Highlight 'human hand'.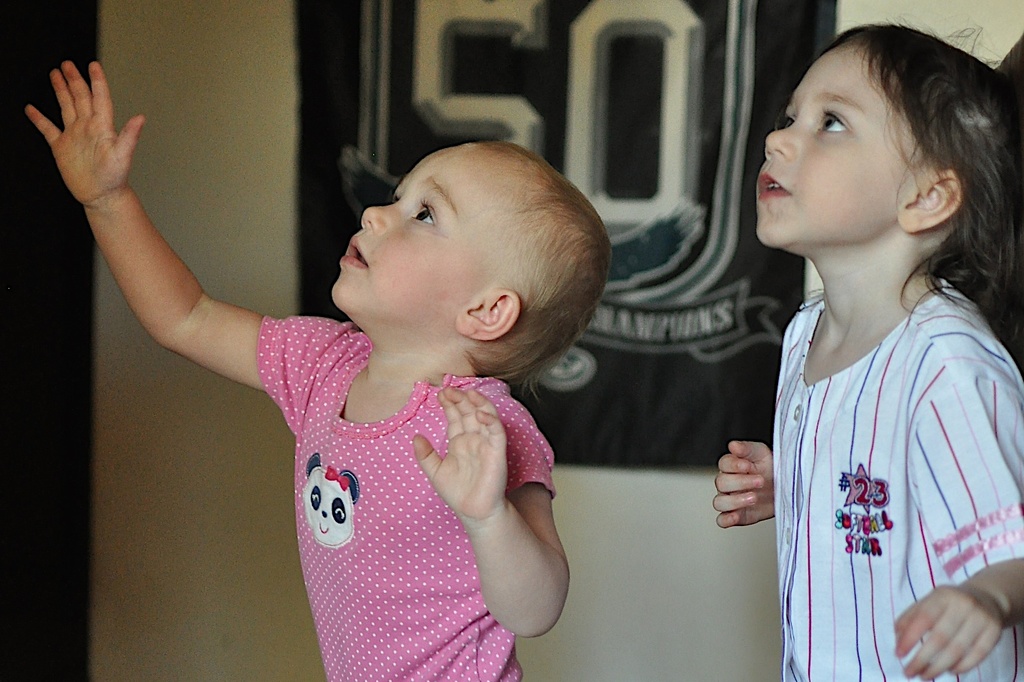
Highlighted region: crop(6, 45, 142, 206).
